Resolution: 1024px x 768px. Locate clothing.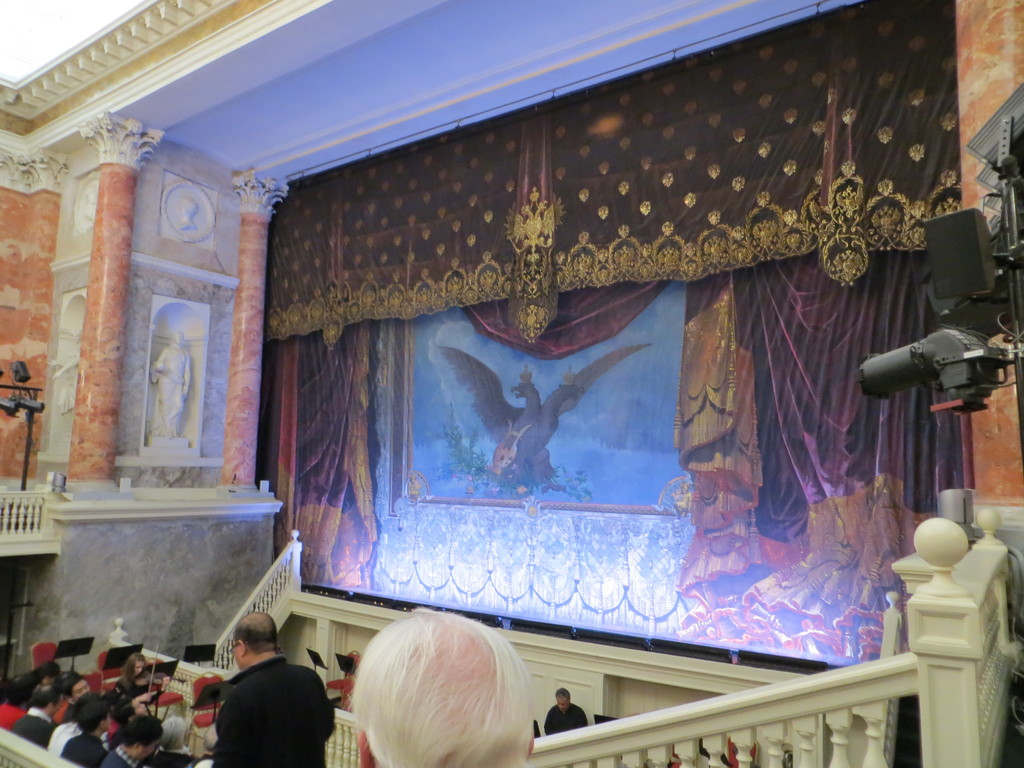
<region>157, 346, 195, 438</region>.
